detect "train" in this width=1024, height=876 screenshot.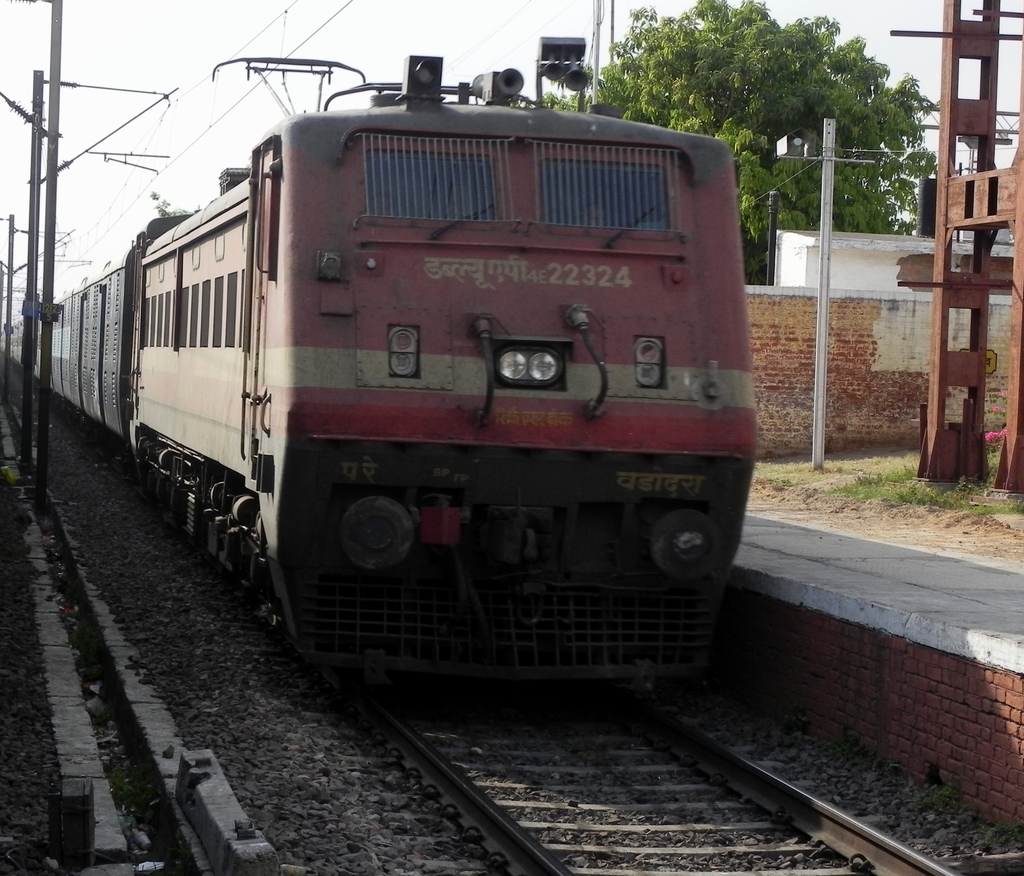
Detection: pyautogui.locateOnScreen(0, 47, 768, 702).
